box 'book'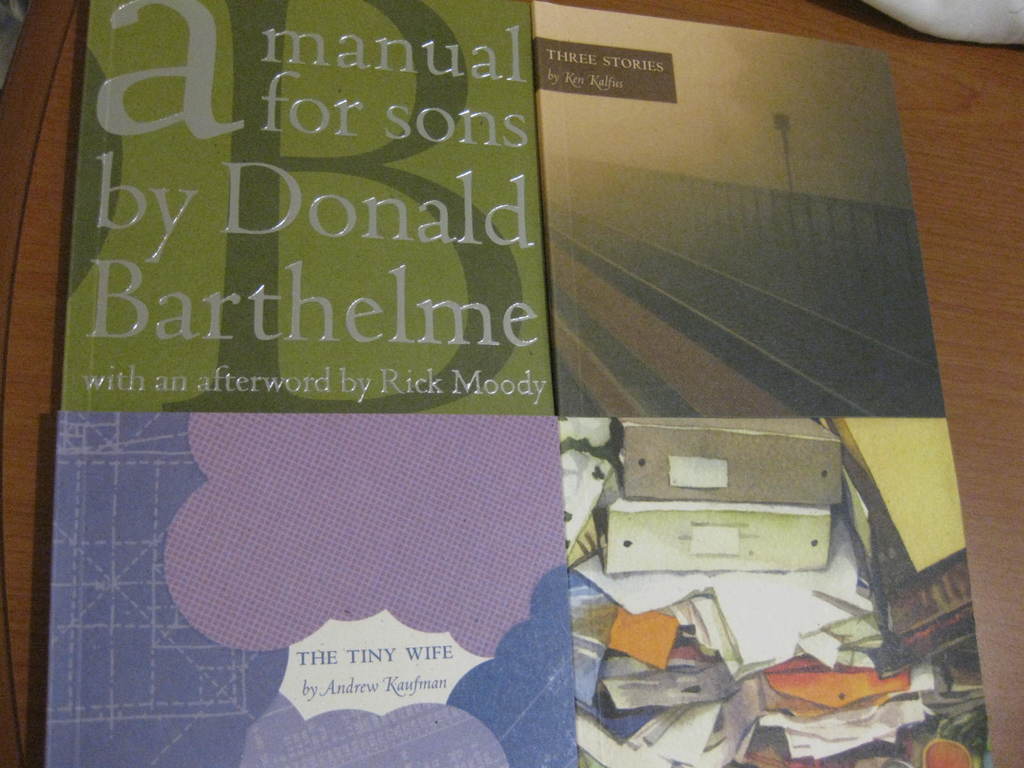
locate(38, 0, 578, 767)
